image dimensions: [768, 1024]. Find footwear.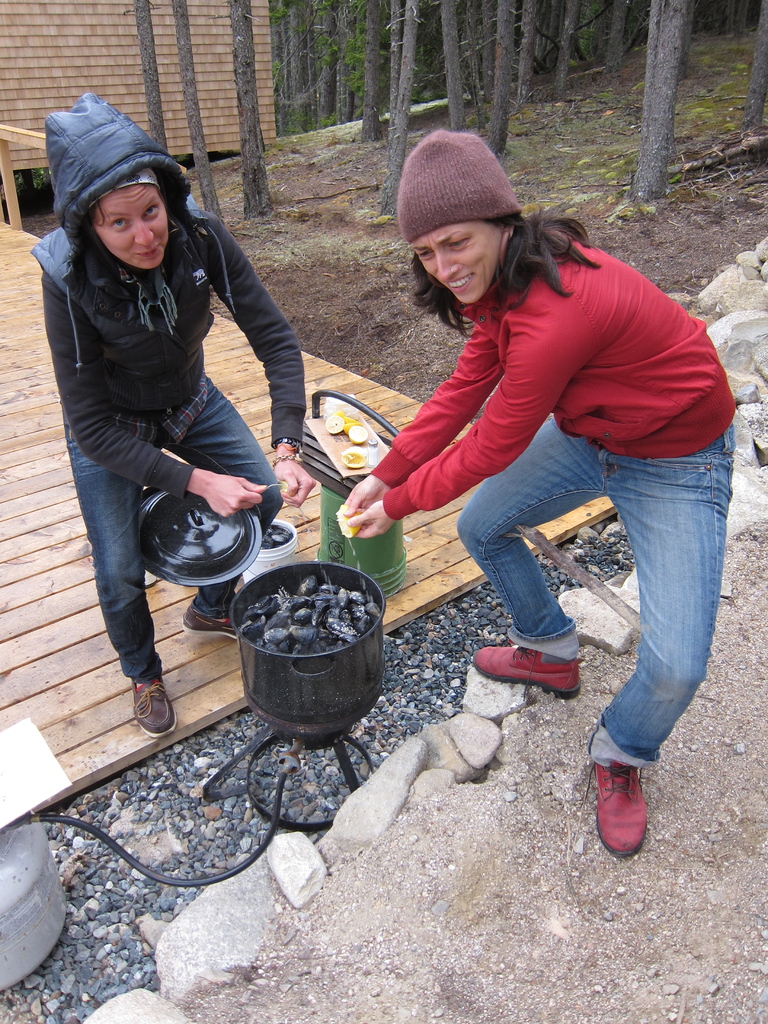
select_region(175, 597, 245, 644).
